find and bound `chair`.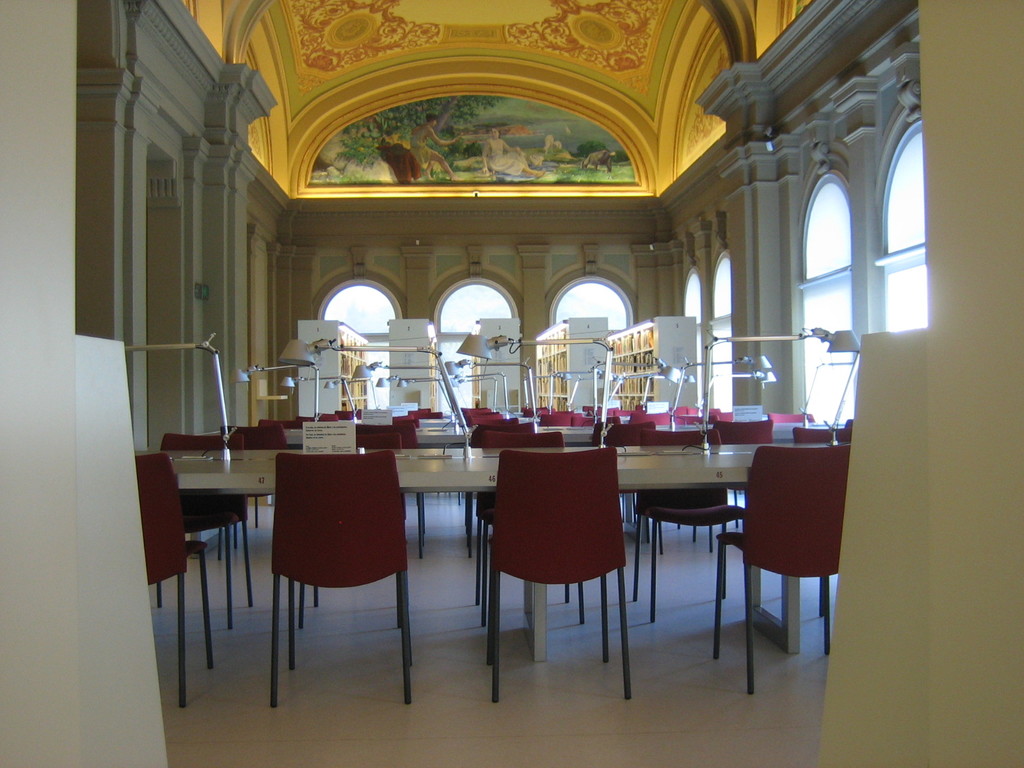
Bound: x1=497 y1=447 x2=630 y2=705.
